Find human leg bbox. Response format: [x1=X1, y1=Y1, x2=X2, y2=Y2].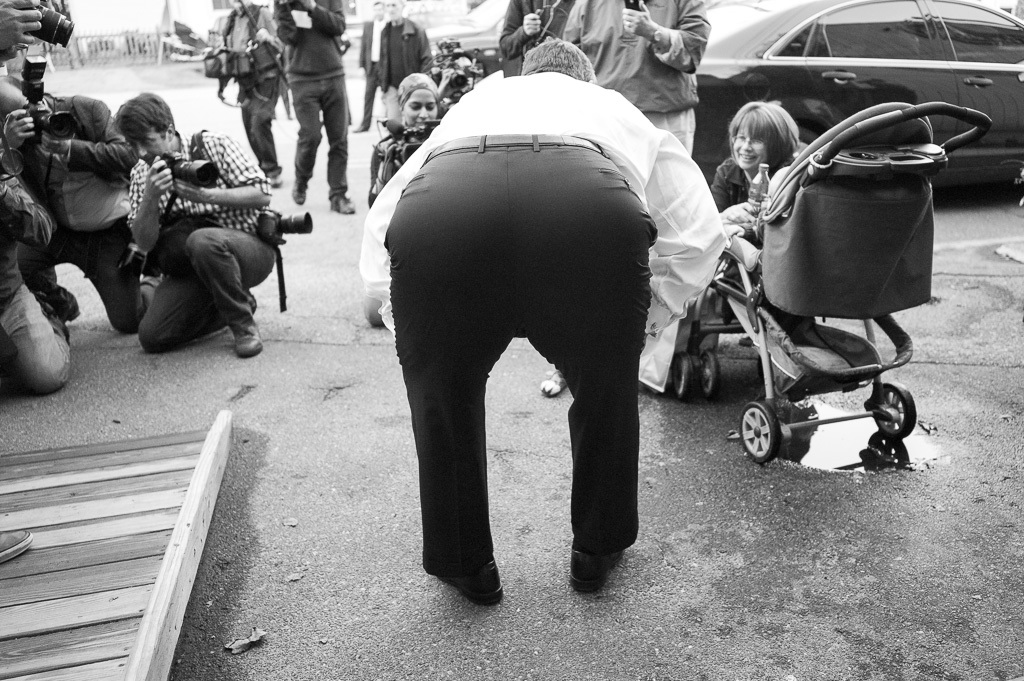
[x1=284, y1=71, x2=324, y2=203].
